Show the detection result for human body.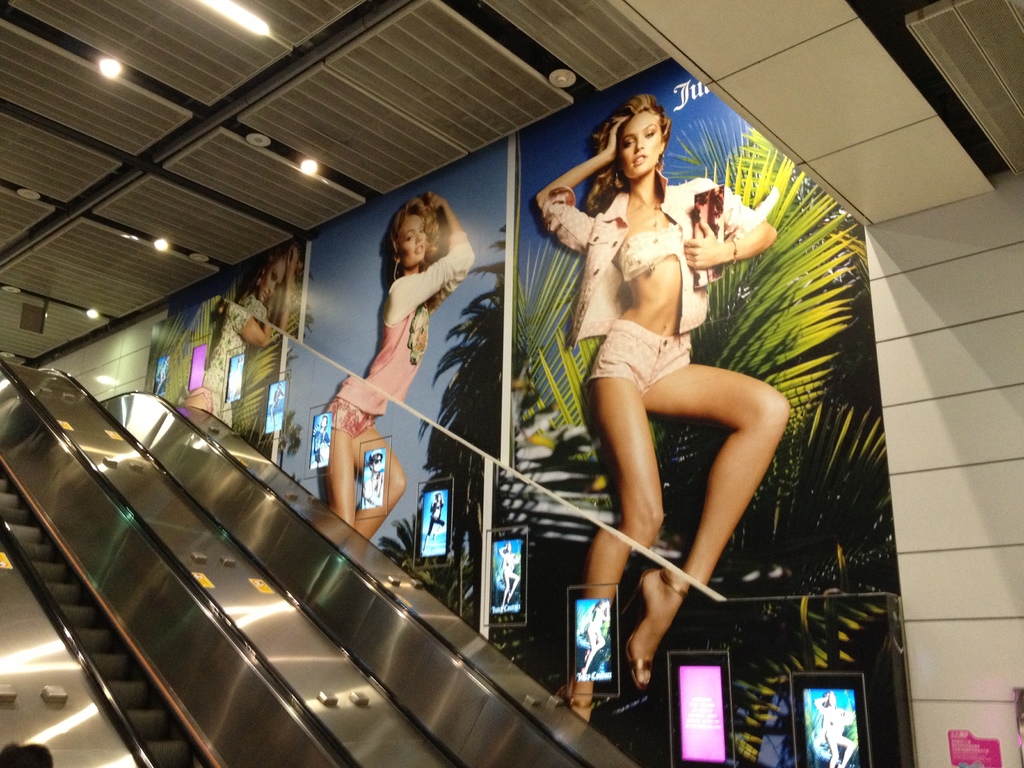
(361, 470, 386, 506).
